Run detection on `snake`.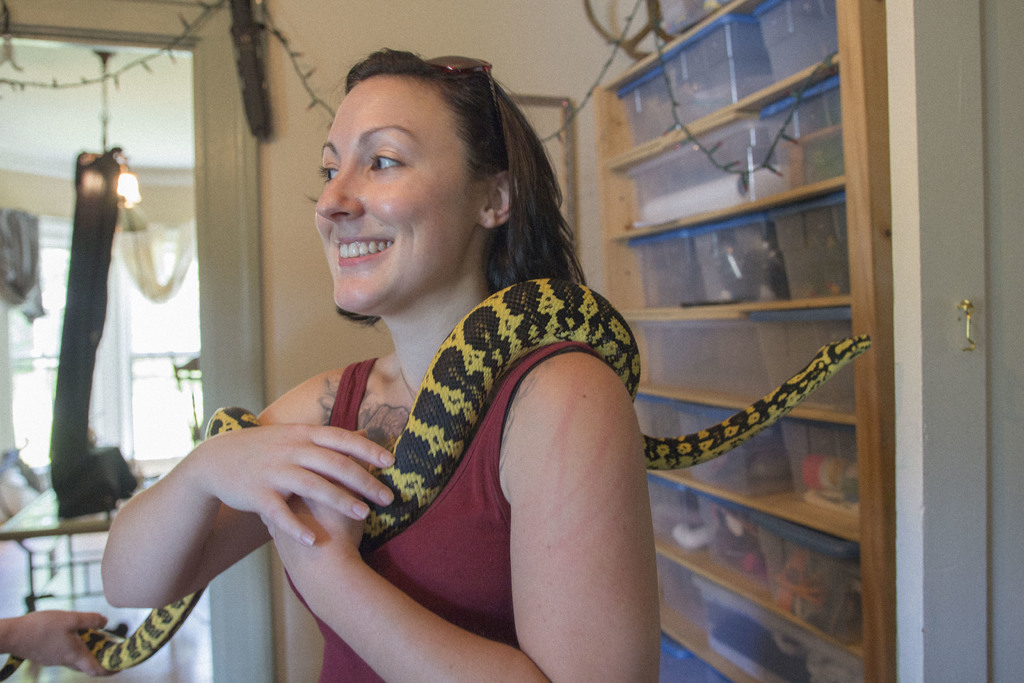
Result: 0,281,871,682.
